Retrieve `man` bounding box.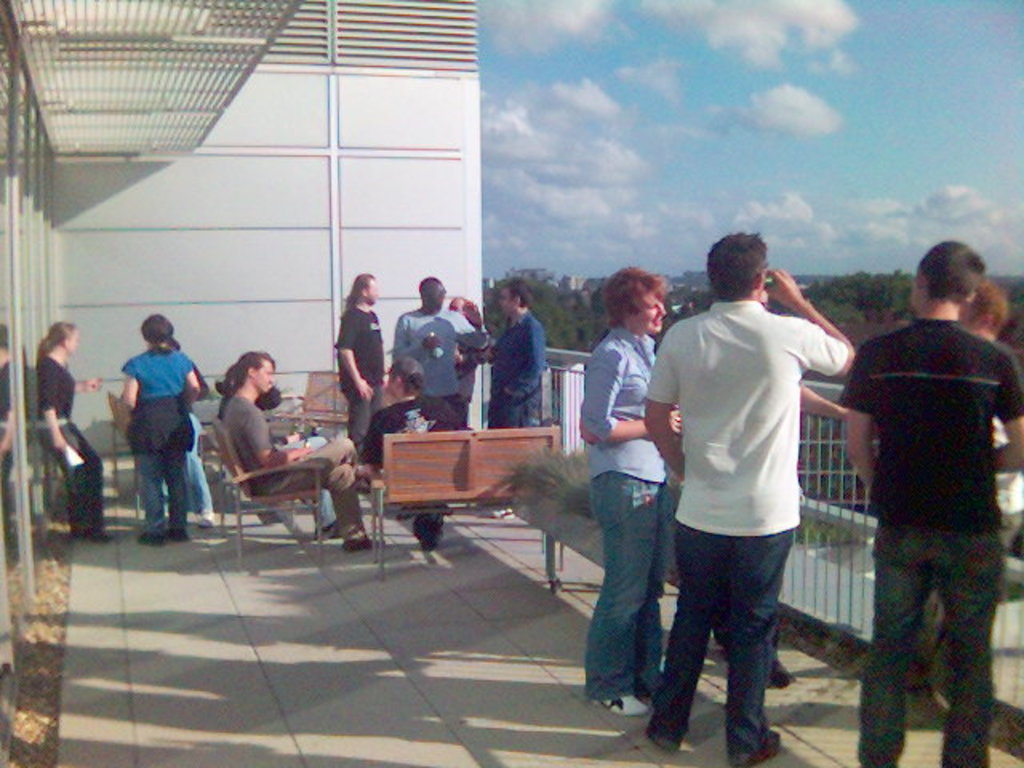
Bounding box: (left=469, top=282, right=547, bottom=518).
